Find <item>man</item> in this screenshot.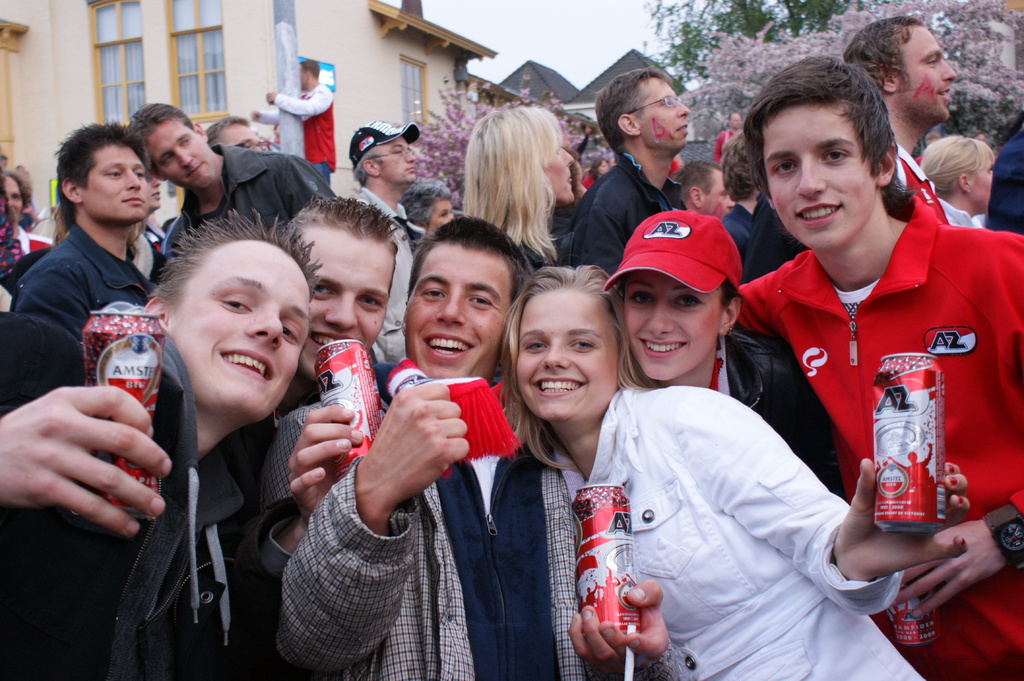
The bounding box for <item>man</item> is bbox=(724, 54, 1021, 632).
